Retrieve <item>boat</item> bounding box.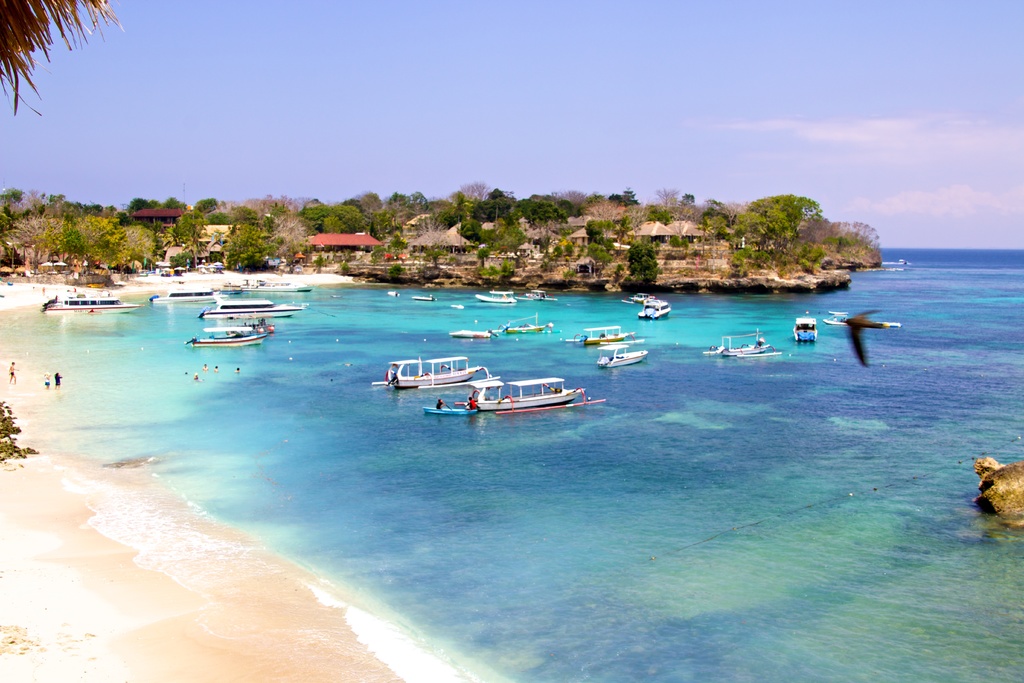
Bounding box: <bbox>52, 288, 132, 311</bbox>.
